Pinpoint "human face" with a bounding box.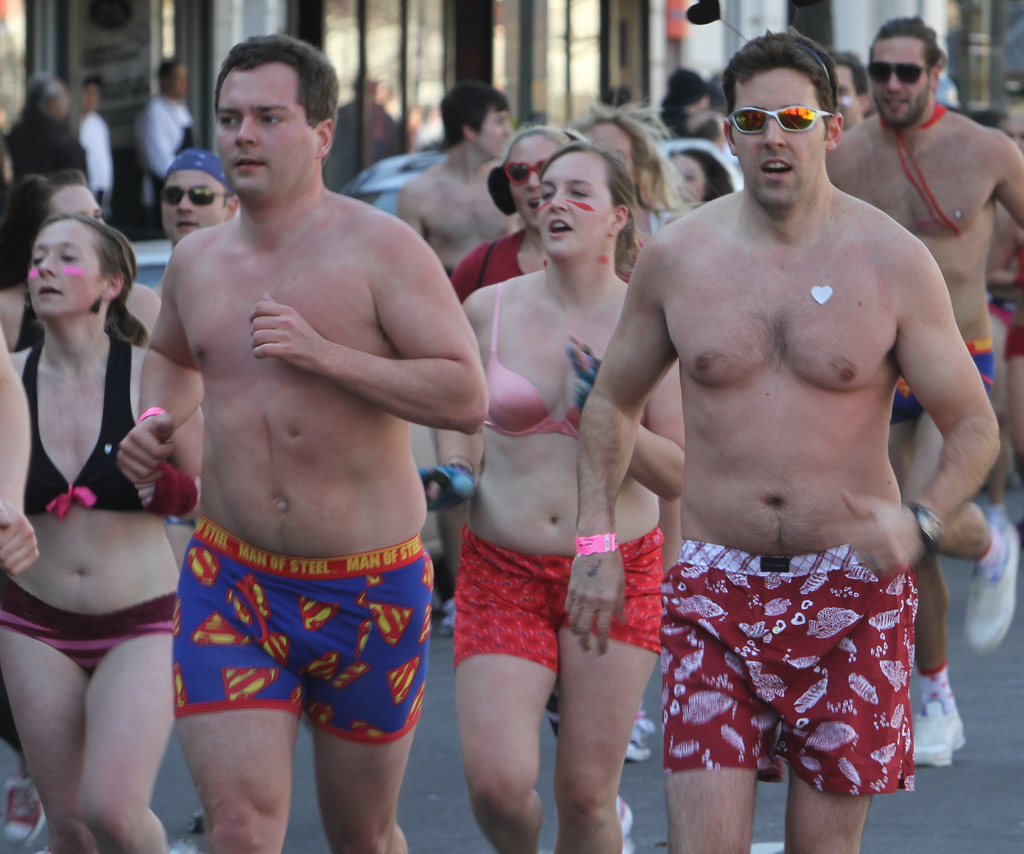
<region>502, 134, 558, 225</region>.
